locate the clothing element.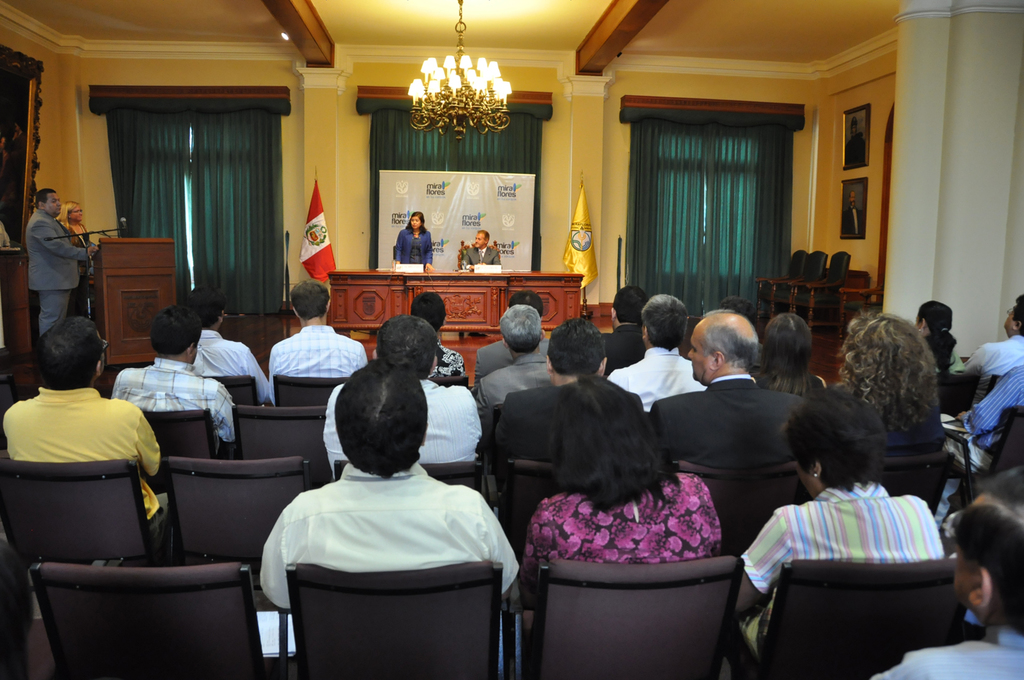
Element bbox: Rect(601, 349, 710, 406).
